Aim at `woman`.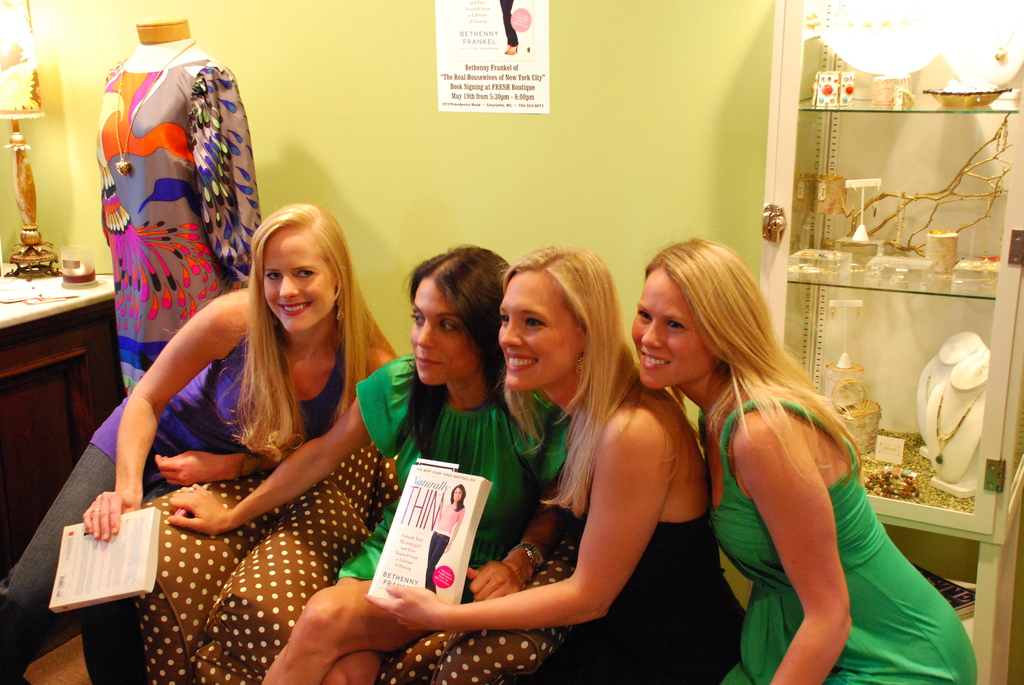
Aimed at x1=0, y1=203, x2=403, y2=684.
